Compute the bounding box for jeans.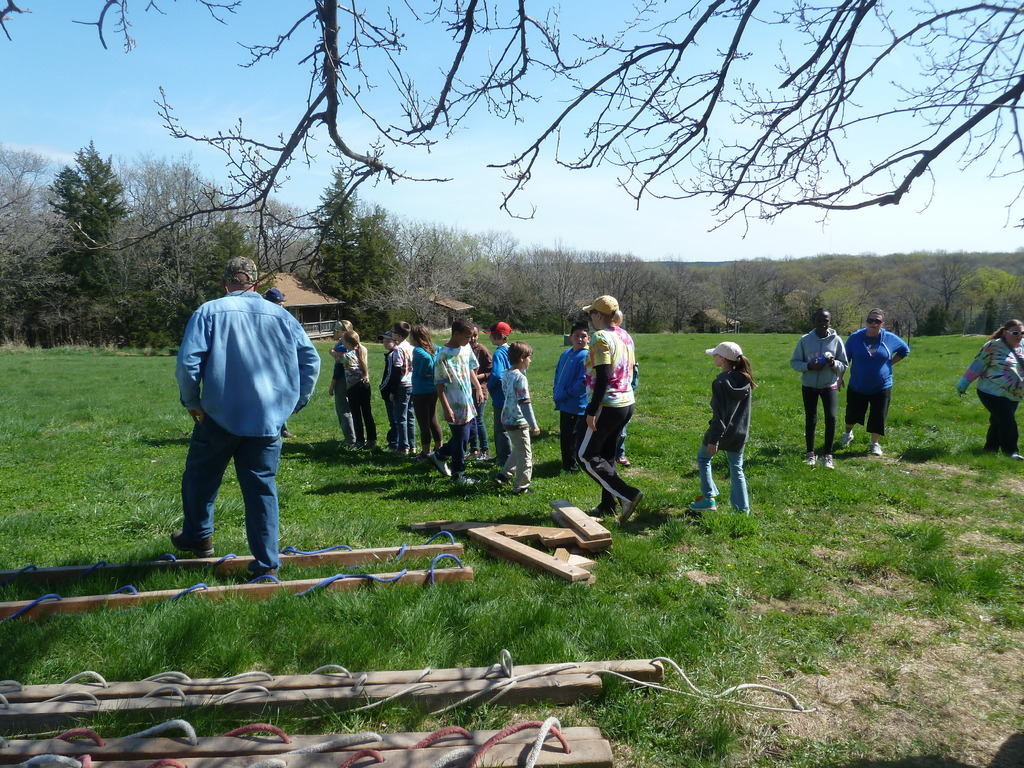
806, 388, 835, 450.
